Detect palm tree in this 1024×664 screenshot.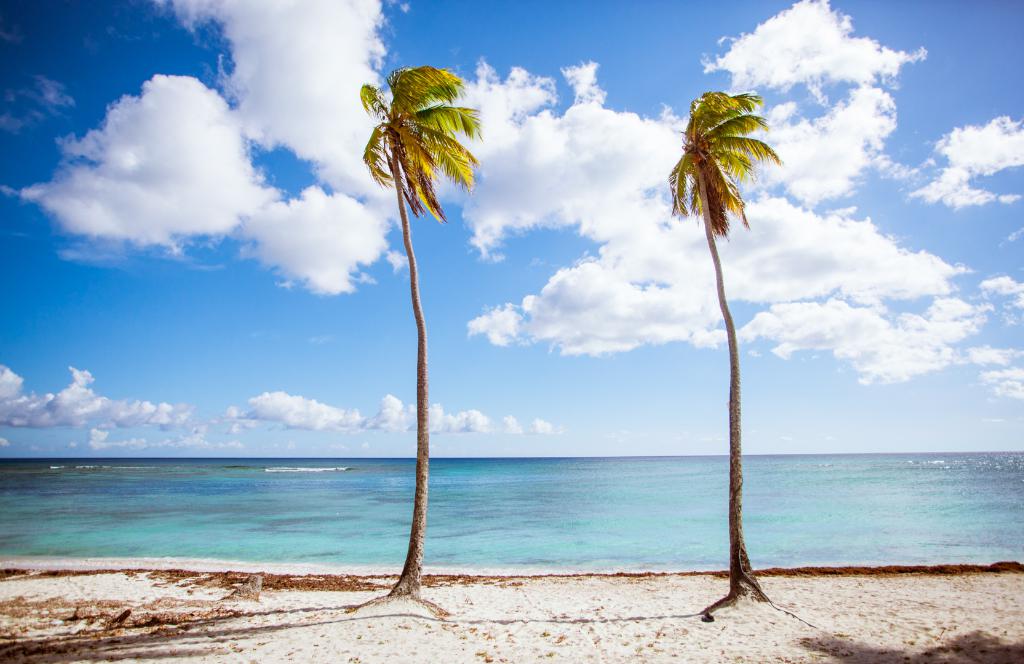
Detection: (left=659, top=74, right=791, bottom=663).
